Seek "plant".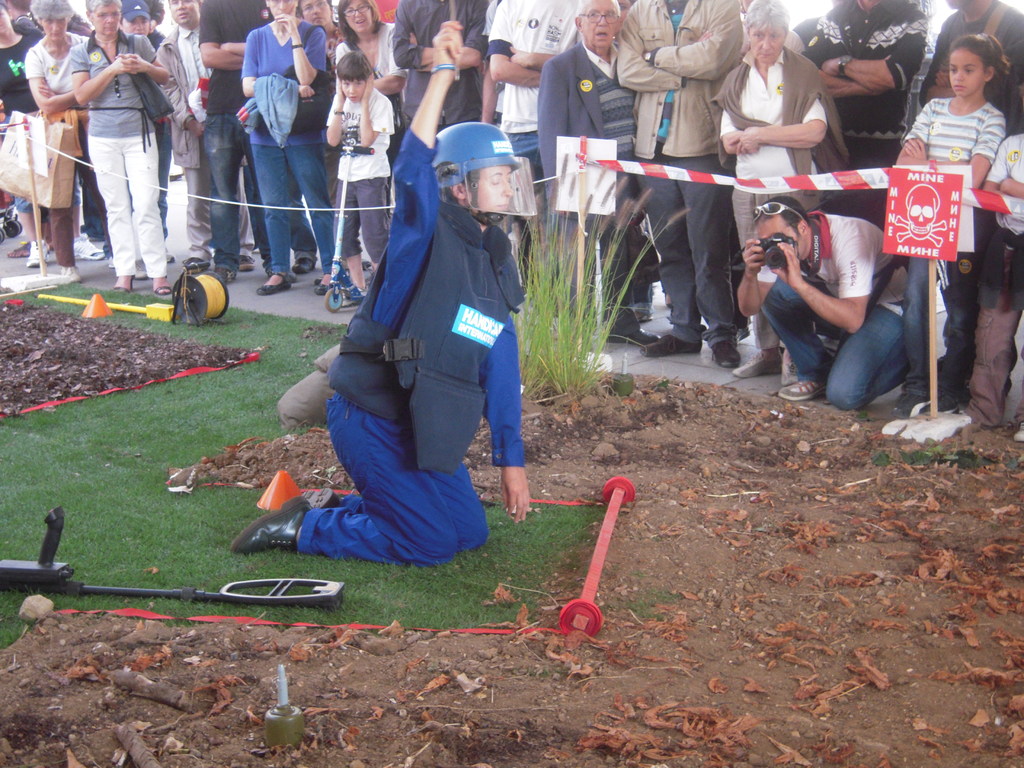
(left=904, top=434, right=1005, bottom=470).
